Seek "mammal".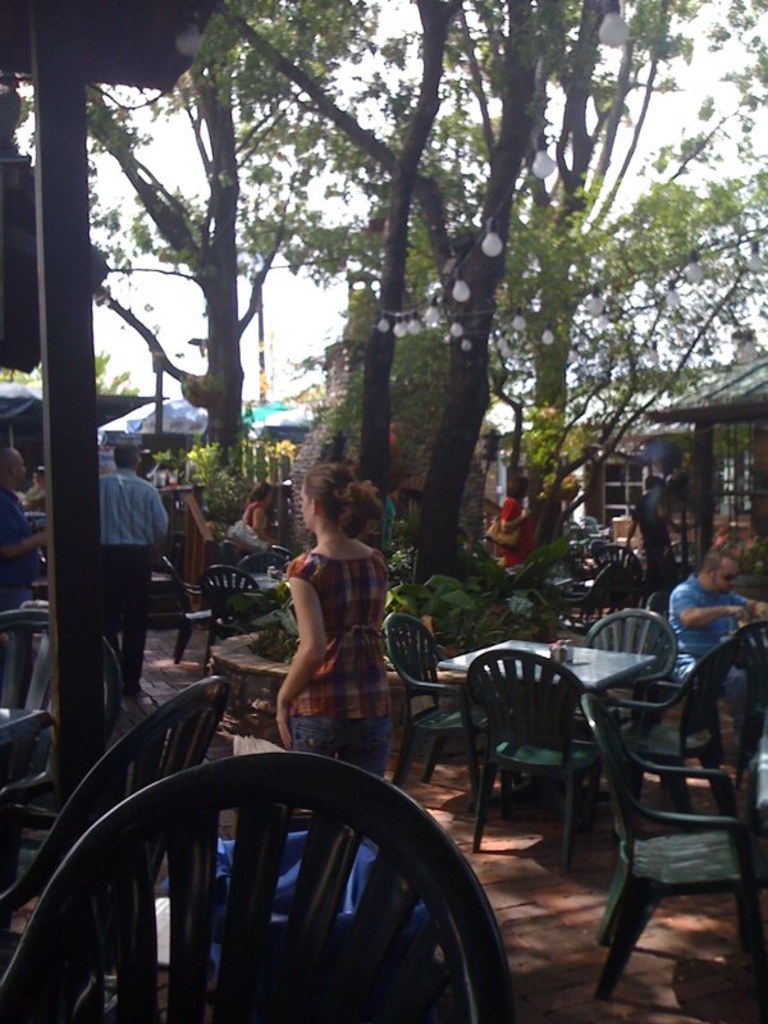
bbox=[622, 468, 689, 599].
